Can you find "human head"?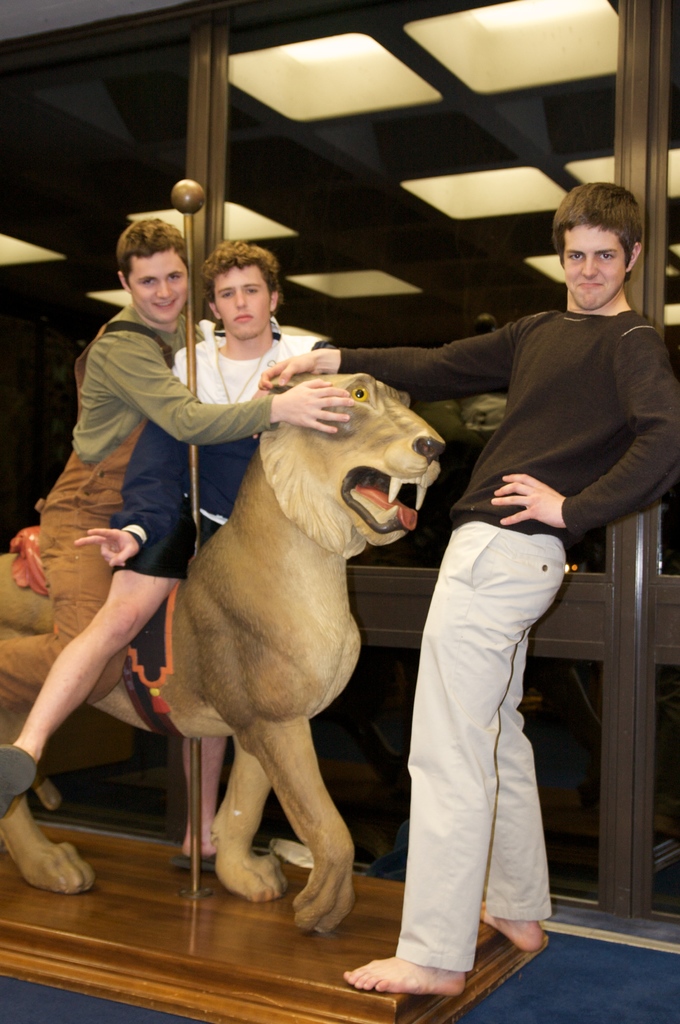
Yes, bounding box: x1=548, y1=183, x2=648, y2=312.
